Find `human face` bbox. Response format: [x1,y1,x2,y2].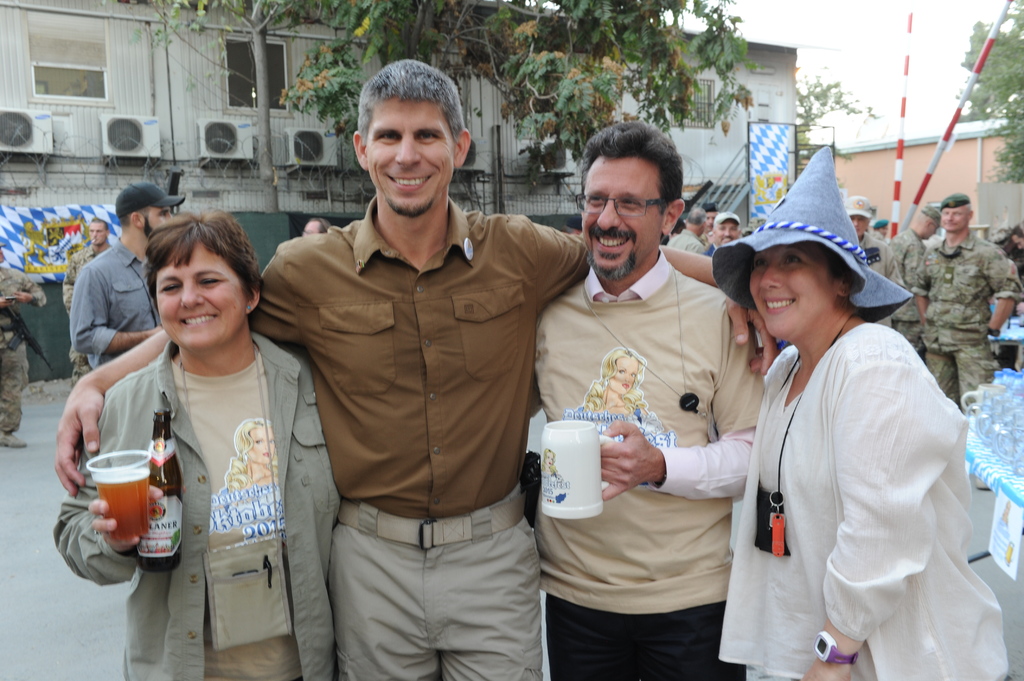
[748,246,836,337].
